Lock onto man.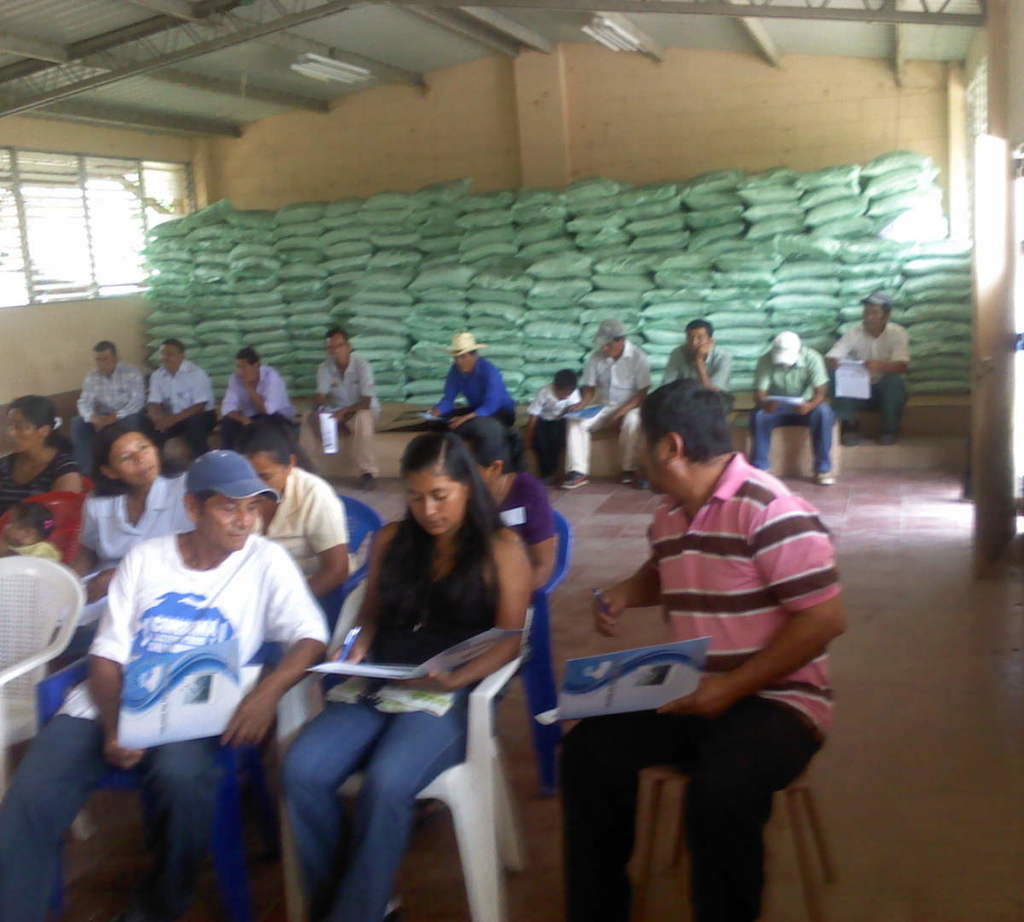
Locked: [x1=0, y1=452, x2=330, y2=921].
